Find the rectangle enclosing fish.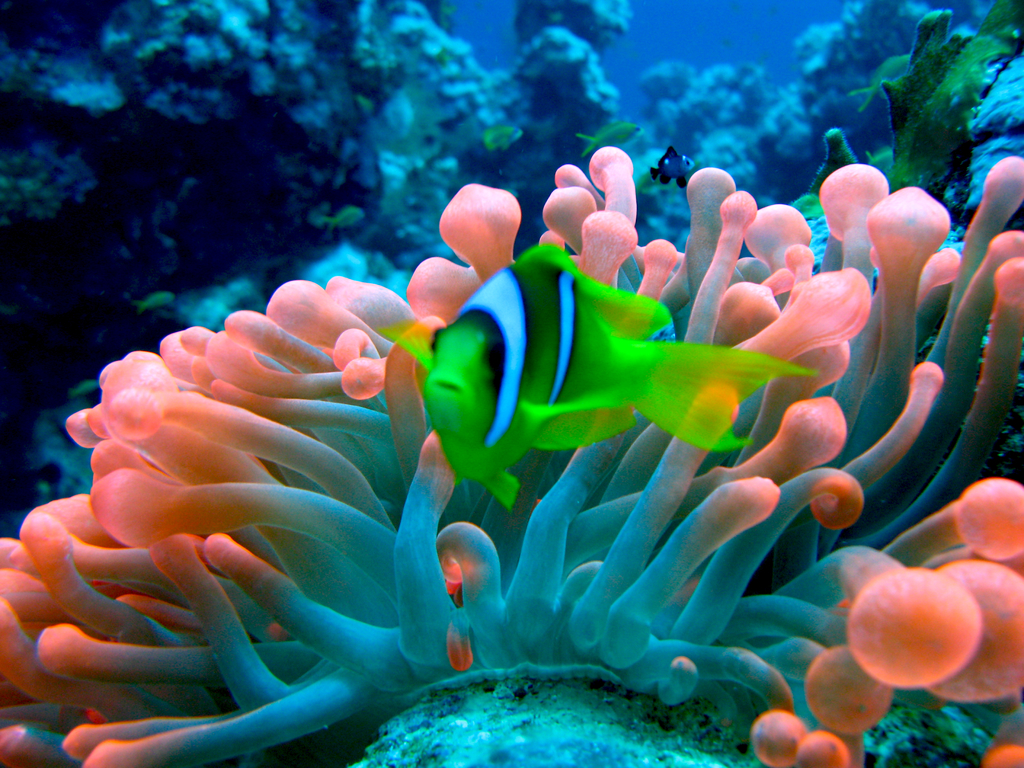
<box>579,122,646,159</box>.
